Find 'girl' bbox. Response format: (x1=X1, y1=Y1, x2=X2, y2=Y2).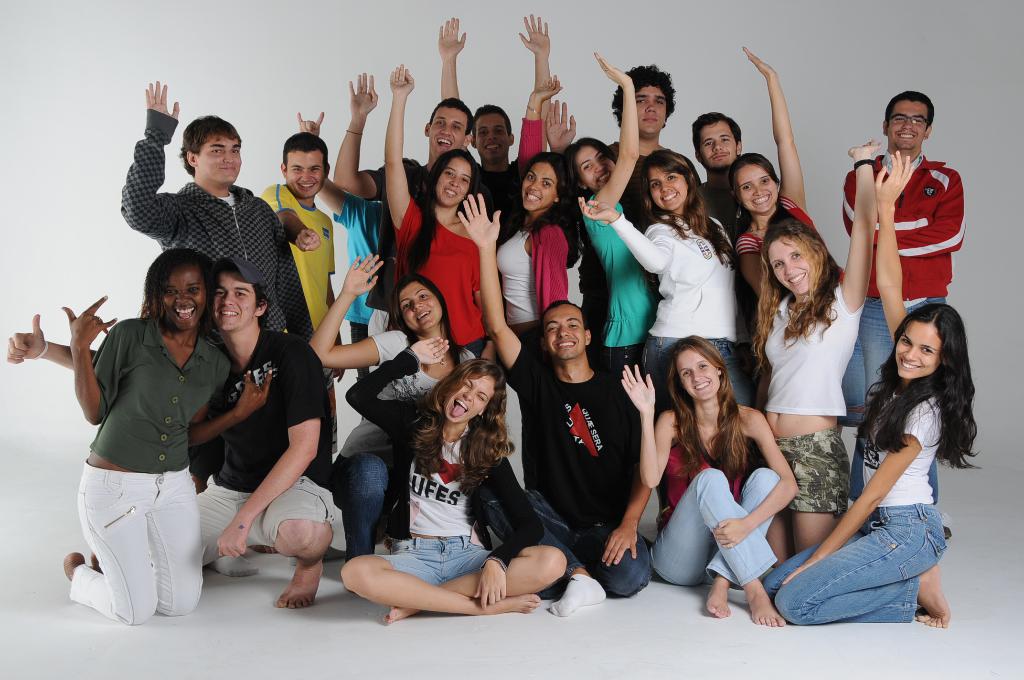
(x1=617, y1=334, x2=797, y2=628).
